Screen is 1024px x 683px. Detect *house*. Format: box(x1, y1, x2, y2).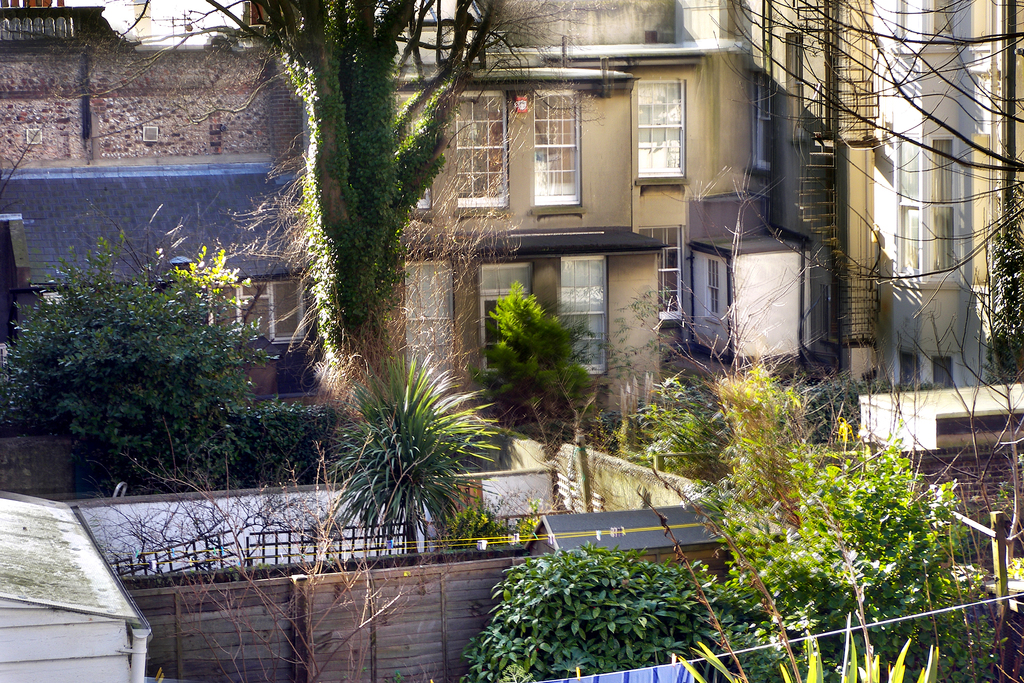
box(0, 487, 150, 682).
